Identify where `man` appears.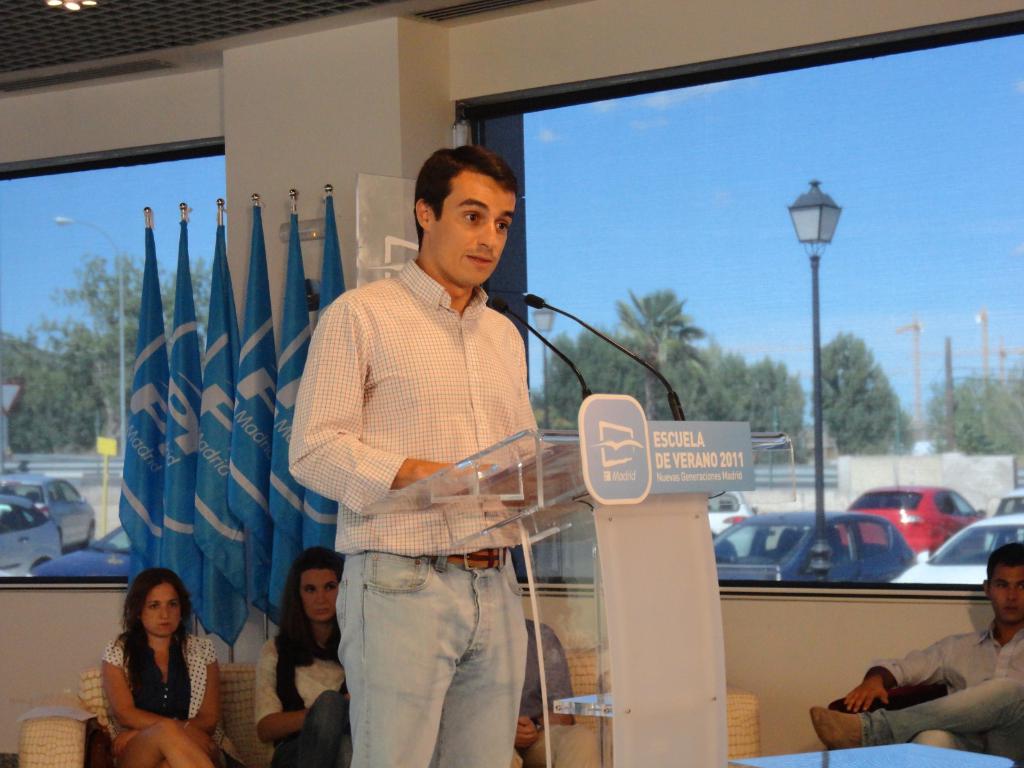
Appears at {"x1": 289, "y1": 141, "x2": 571, "y2": 745}.
